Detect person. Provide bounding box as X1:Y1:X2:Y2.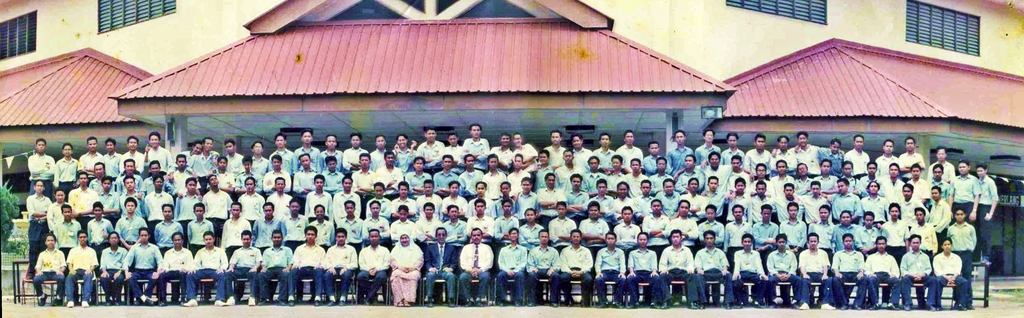
27:138:56:200.
